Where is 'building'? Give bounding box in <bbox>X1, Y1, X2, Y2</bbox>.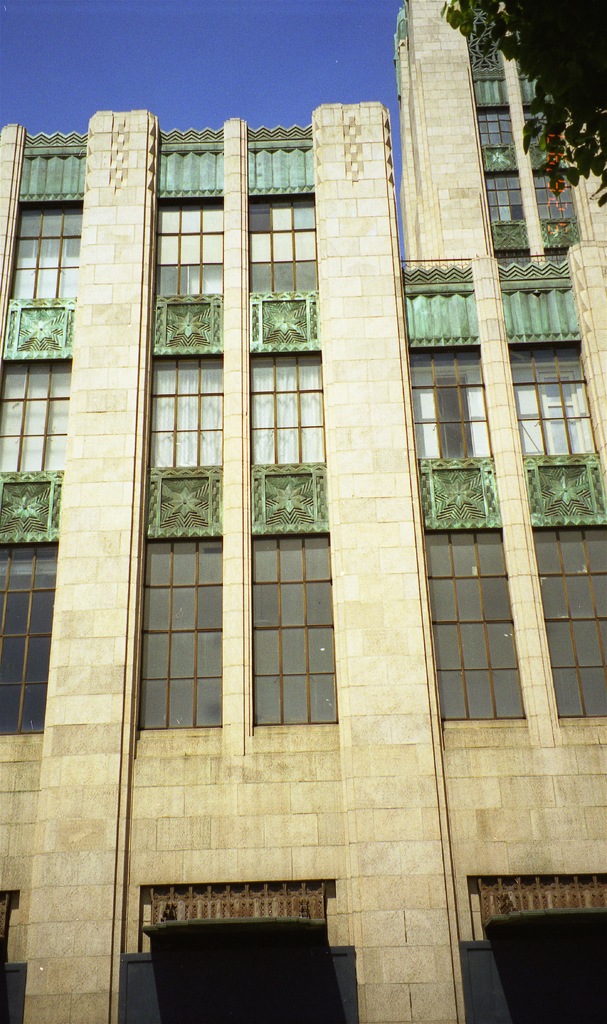
<bbox>0, 0, 606, 1023</bbox>.
